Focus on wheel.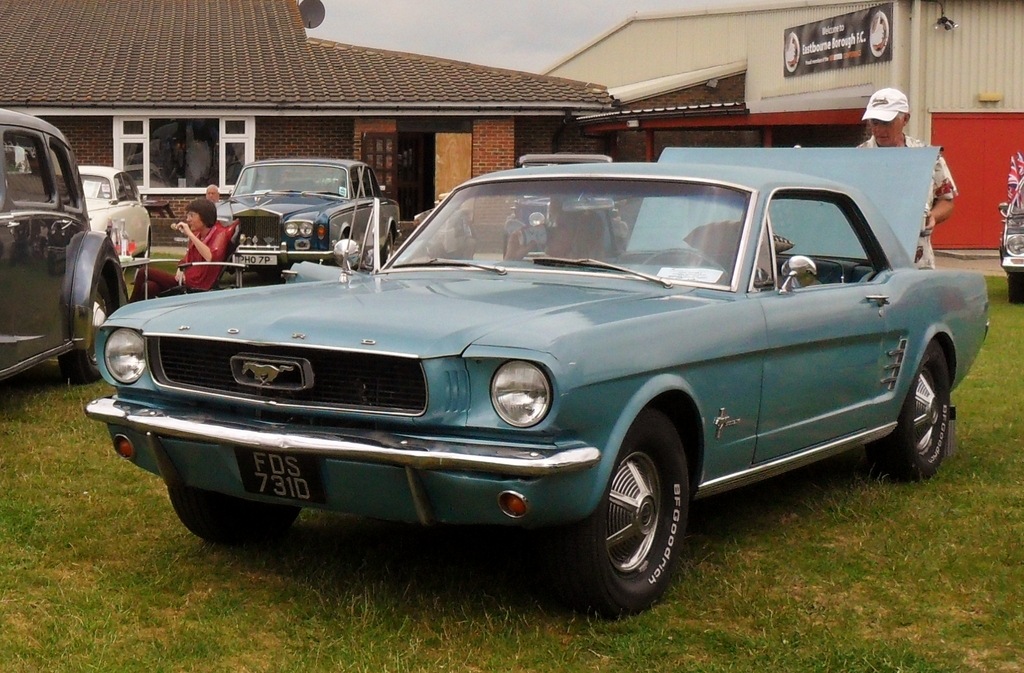
Focused at (left=375, top=227, right=396, bottom=270).
